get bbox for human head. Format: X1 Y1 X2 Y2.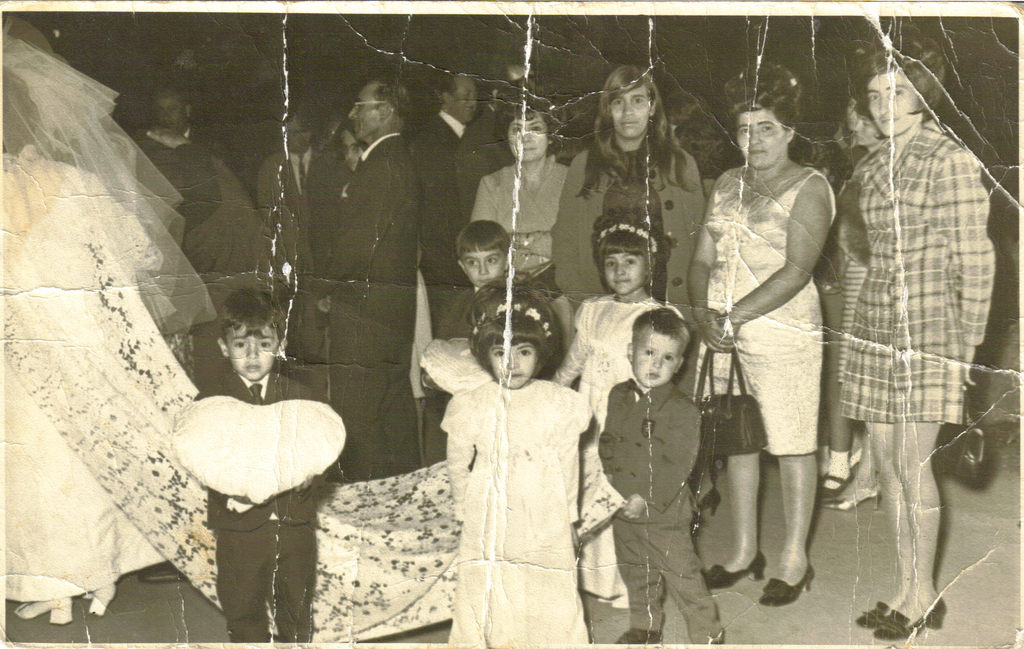
734 78 791 169.
